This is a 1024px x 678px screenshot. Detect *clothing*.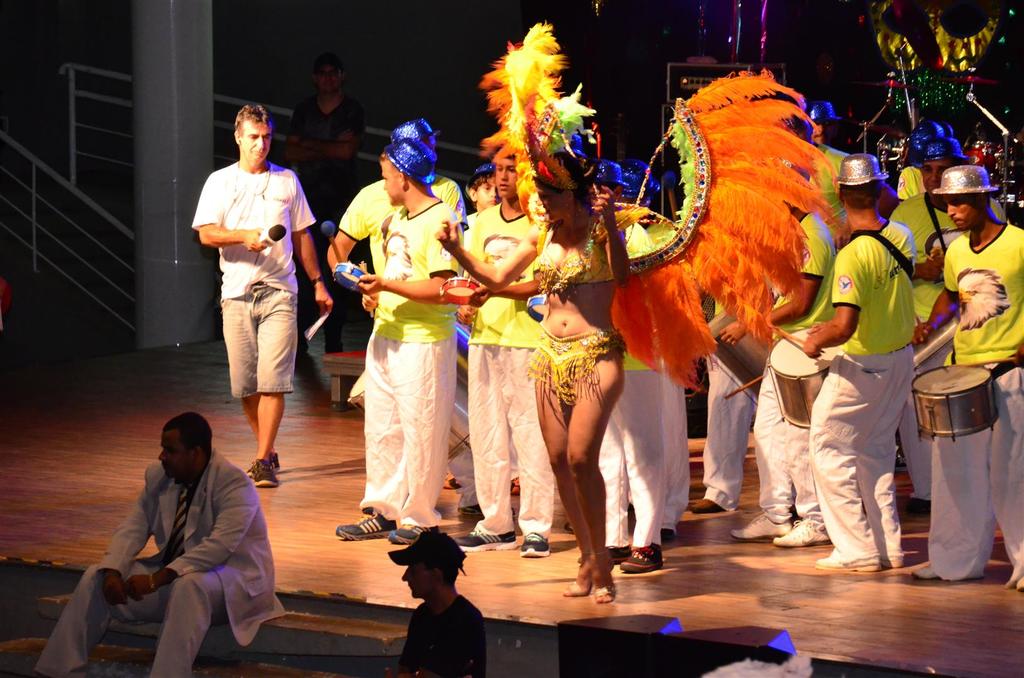
bbox(394, 597, 490, 677).
